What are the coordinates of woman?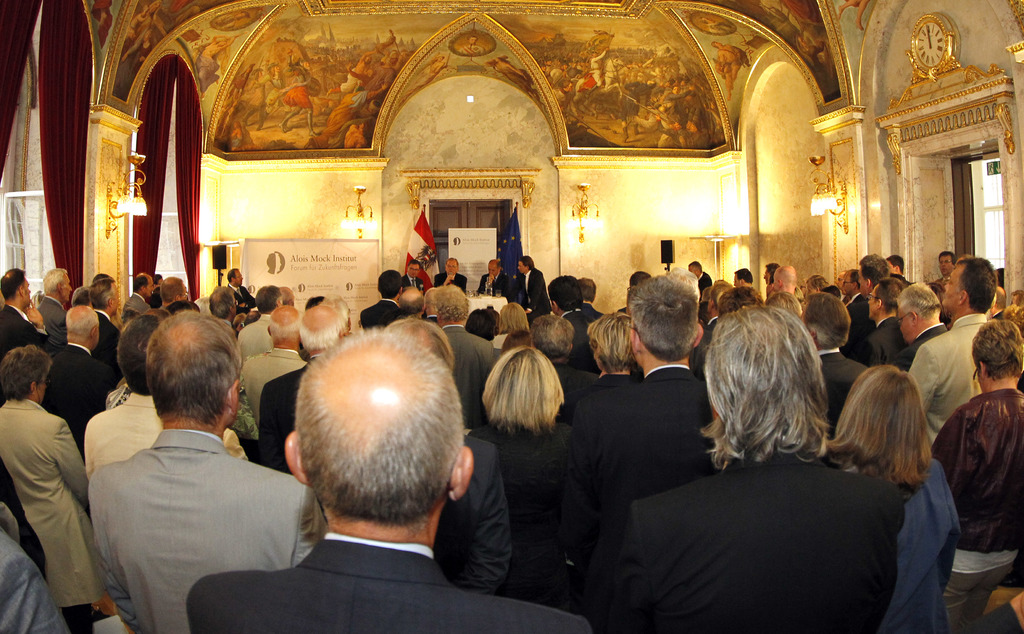
{"x1": 825, "y1": 362, "x2": 961, "y2": 633}.
